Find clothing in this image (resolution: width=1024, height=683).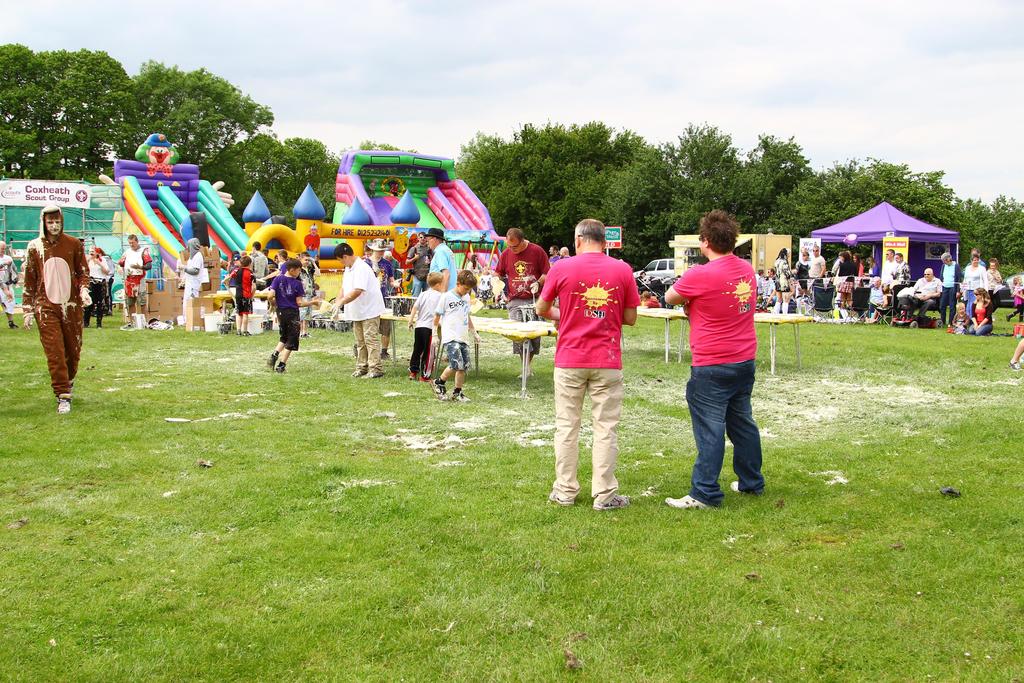
x1=494, y1=238, x2=549, y2=352.
